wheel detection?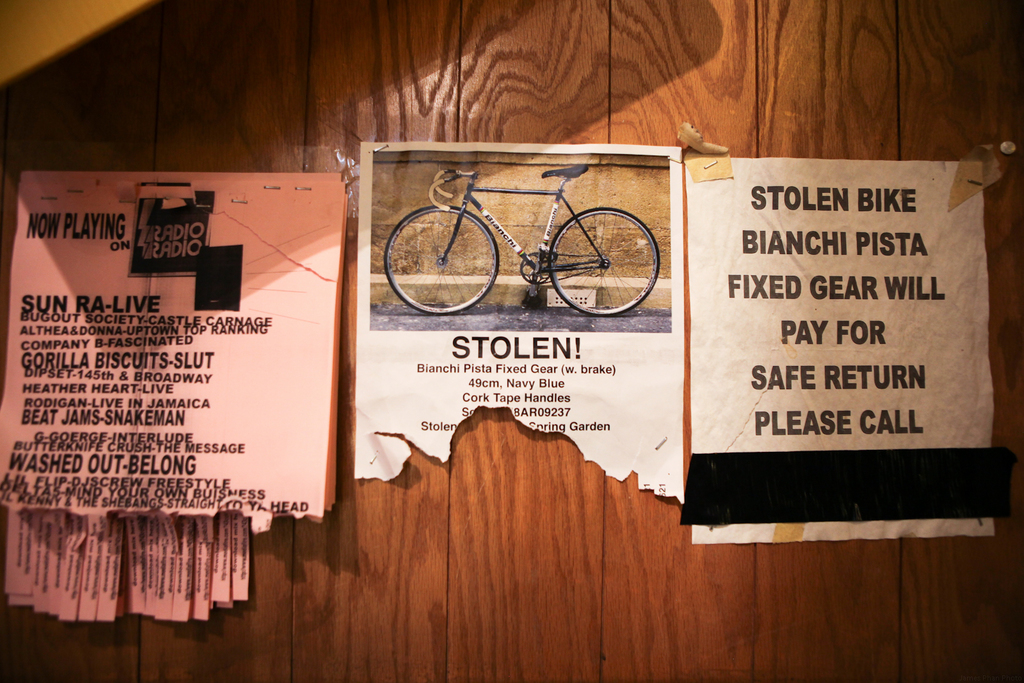
Rect(547, 198, 656, 316)
